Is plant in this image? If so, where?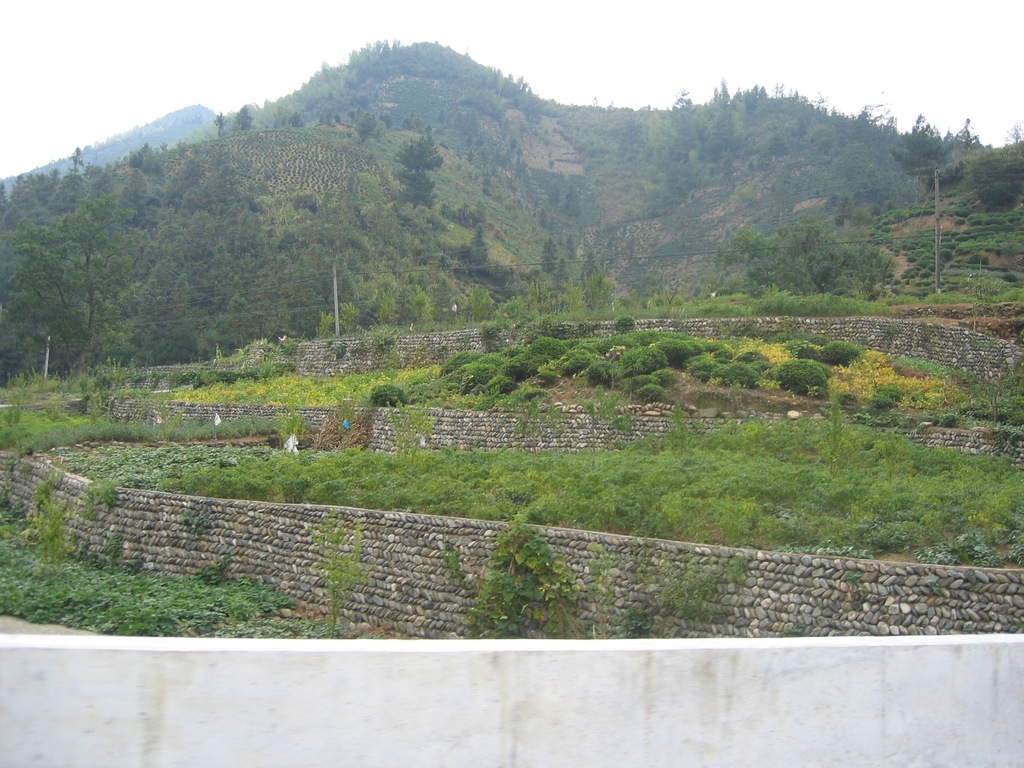
Yes, at x1=5, y1=458, x2=15, y2=484.
